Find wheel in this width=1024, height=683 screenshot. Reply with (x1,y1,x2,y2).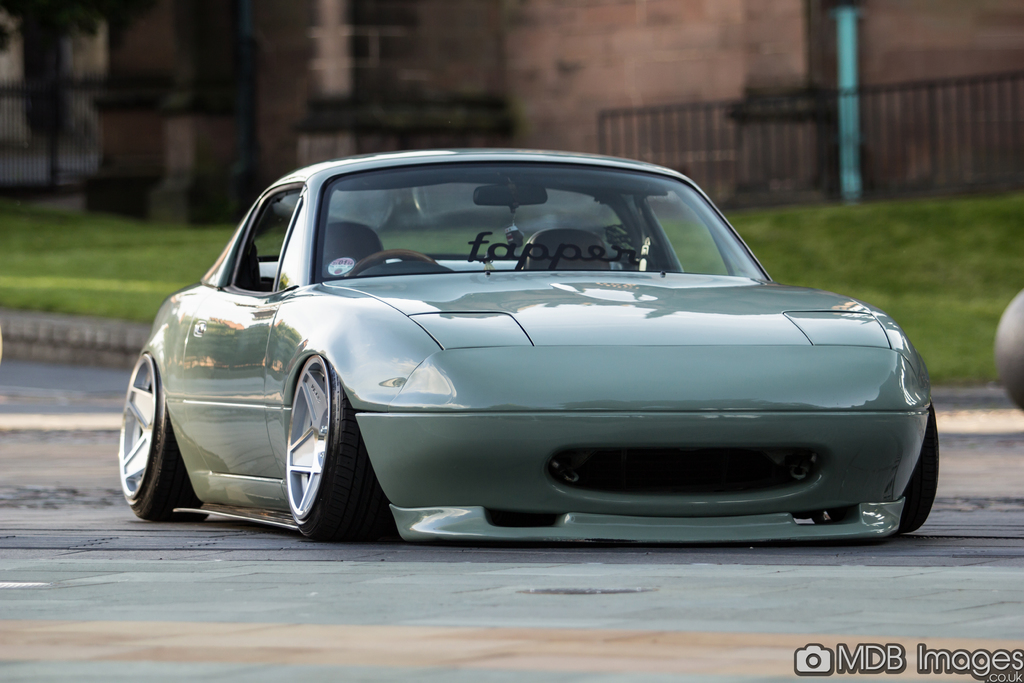
(900,402,941,537).
